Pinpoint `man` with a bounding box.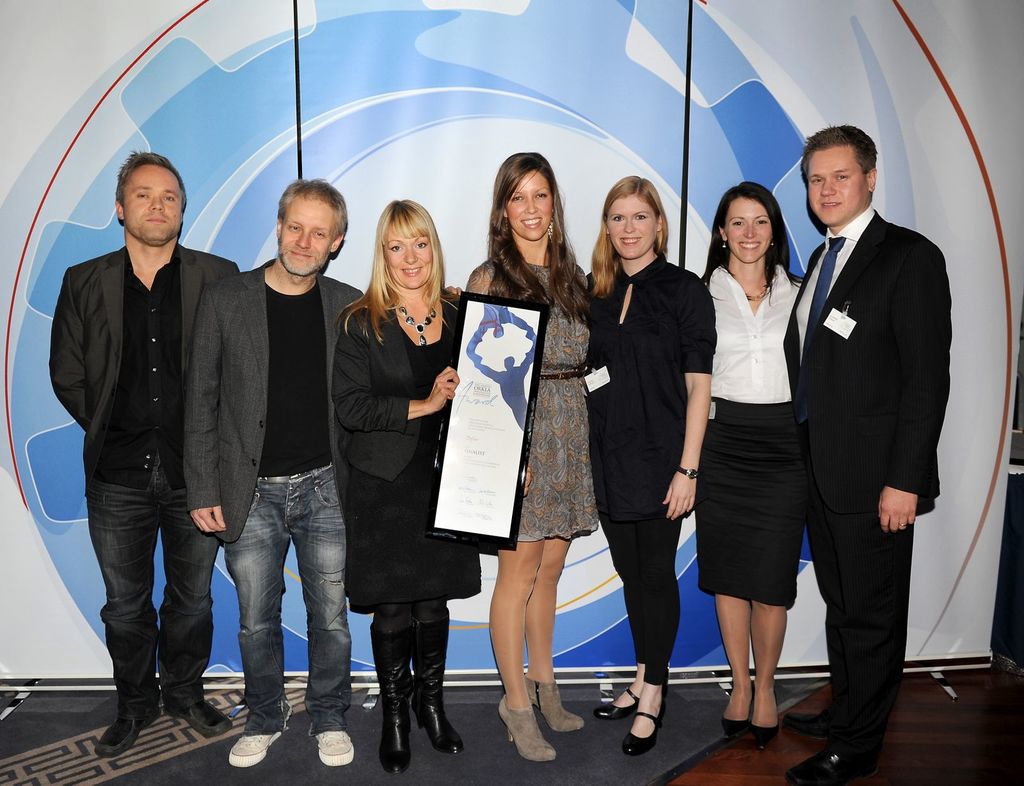
left=45, top=151, right=242, bottom=758.
